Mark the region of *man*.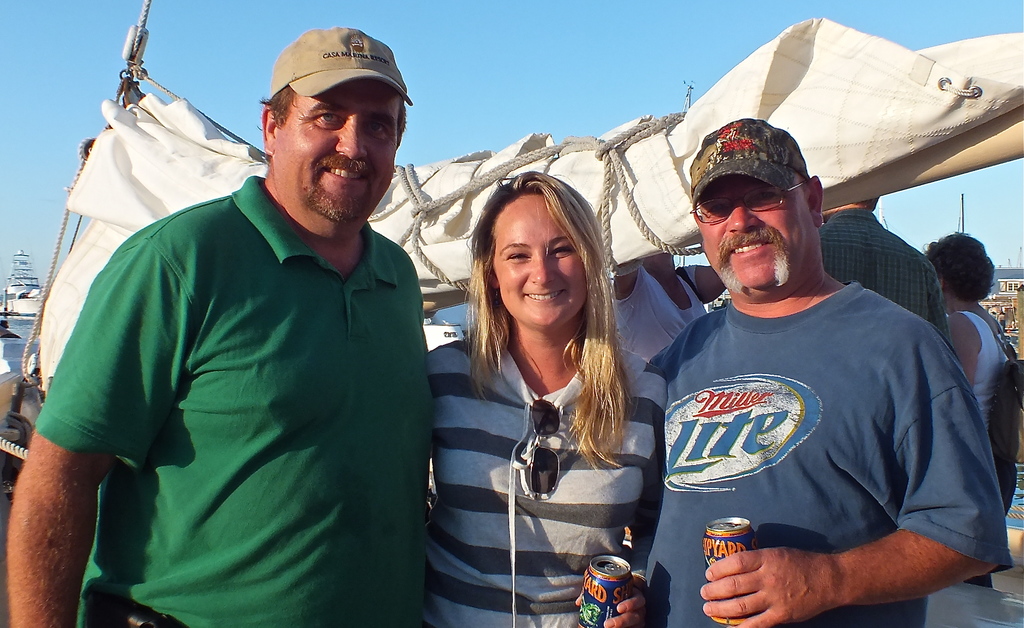
Region: box(628, 113, 1003, 625).
